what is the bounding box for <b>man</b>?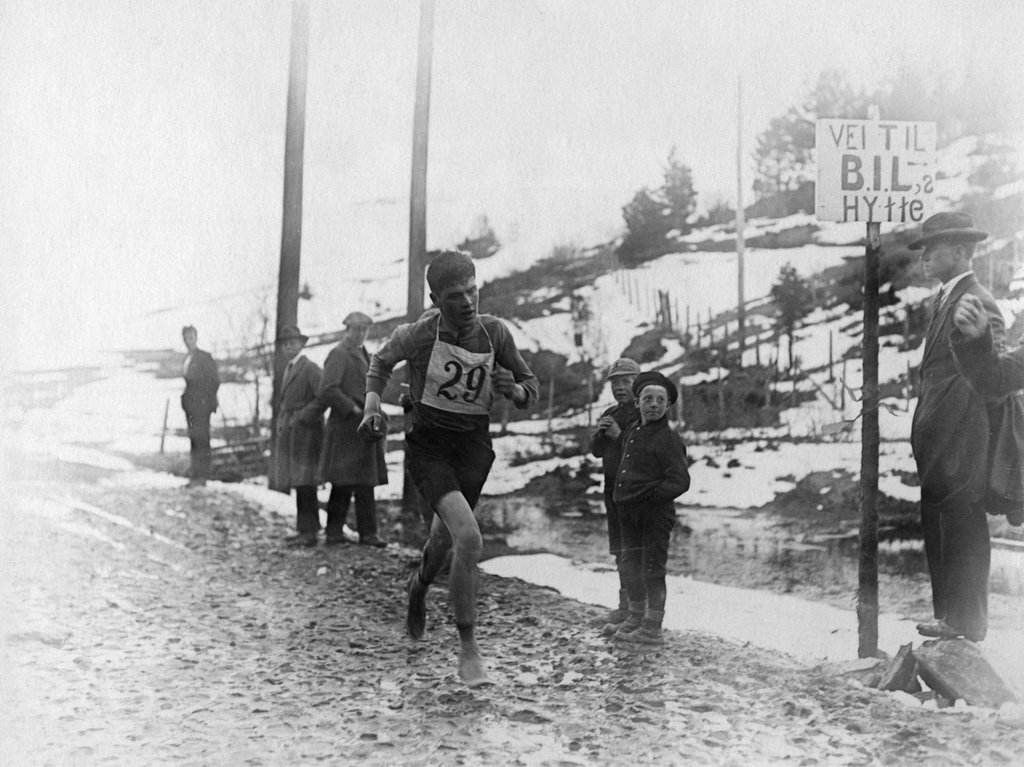
940/286/1023/402.
